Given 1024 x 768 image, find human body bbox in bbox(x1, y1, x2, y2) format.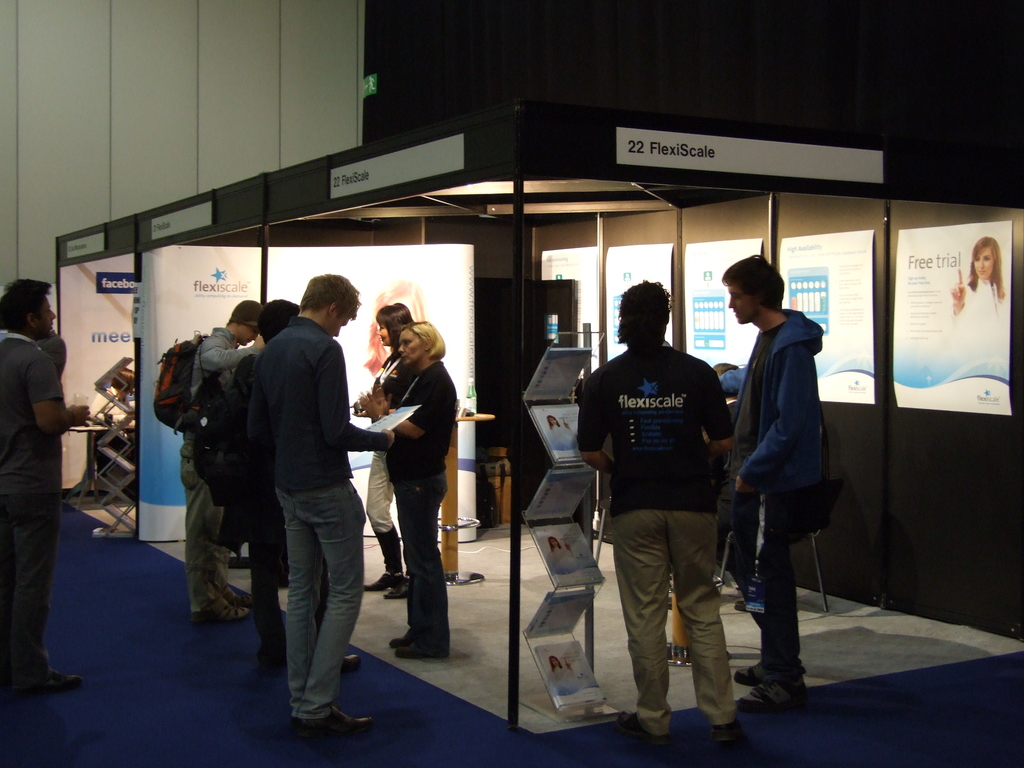
bbox(238, 273, 371, 740).
